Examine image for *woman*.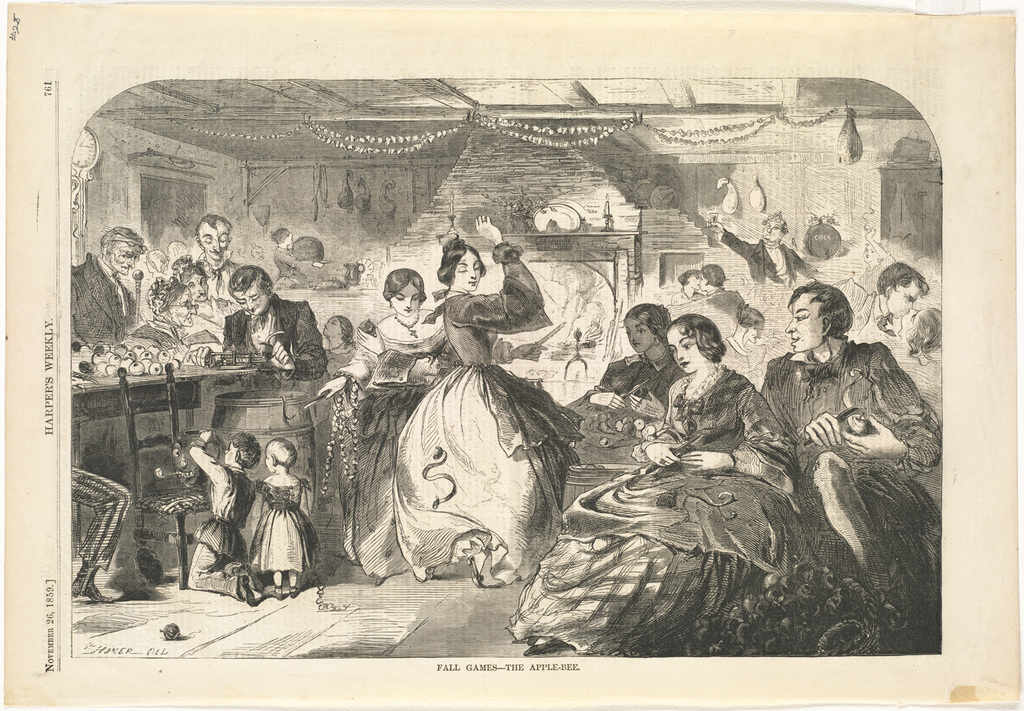
Examination result: [514, 313, 822, 652].
